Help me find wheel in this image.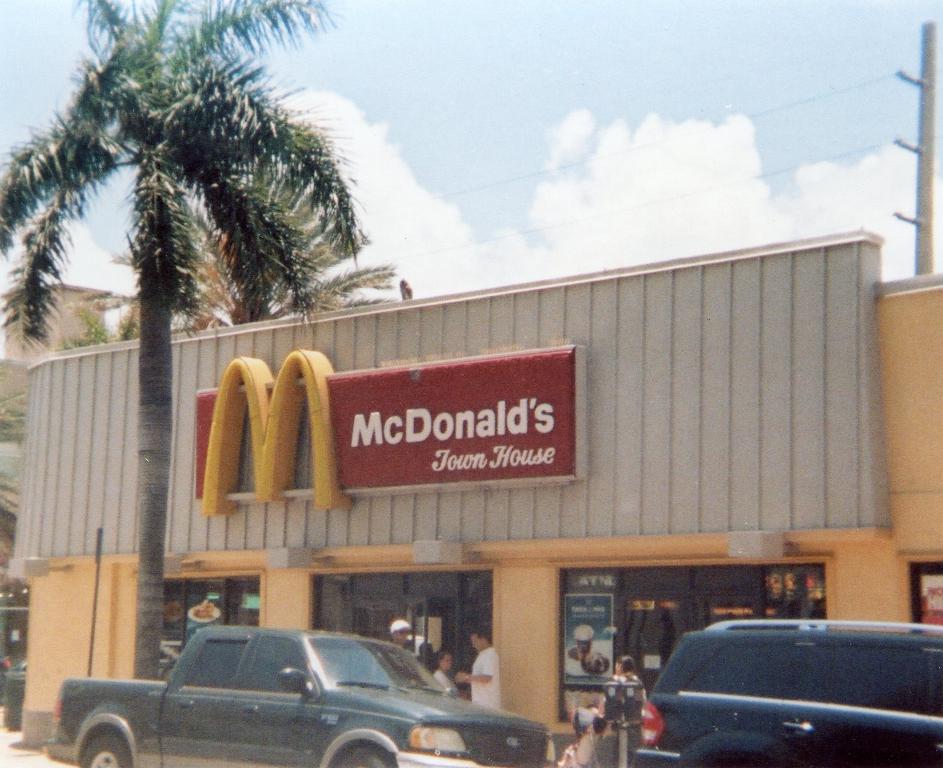
Found it: select_region(338, 750, 386, 767).
